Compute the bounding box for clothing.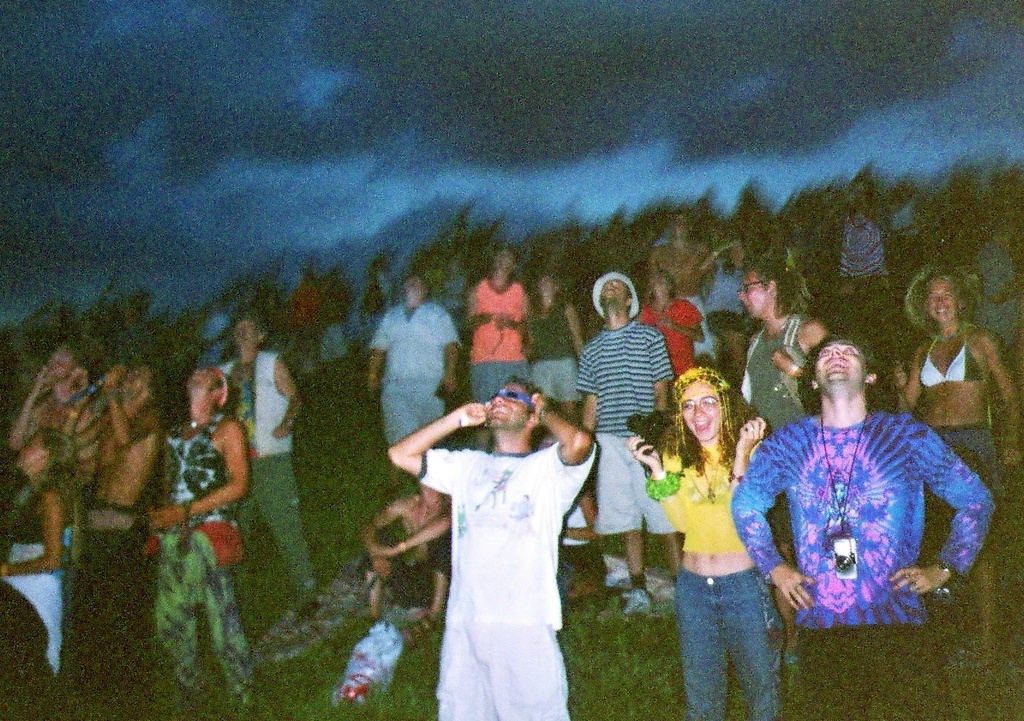
Rect(576, 324, 689, 530).
